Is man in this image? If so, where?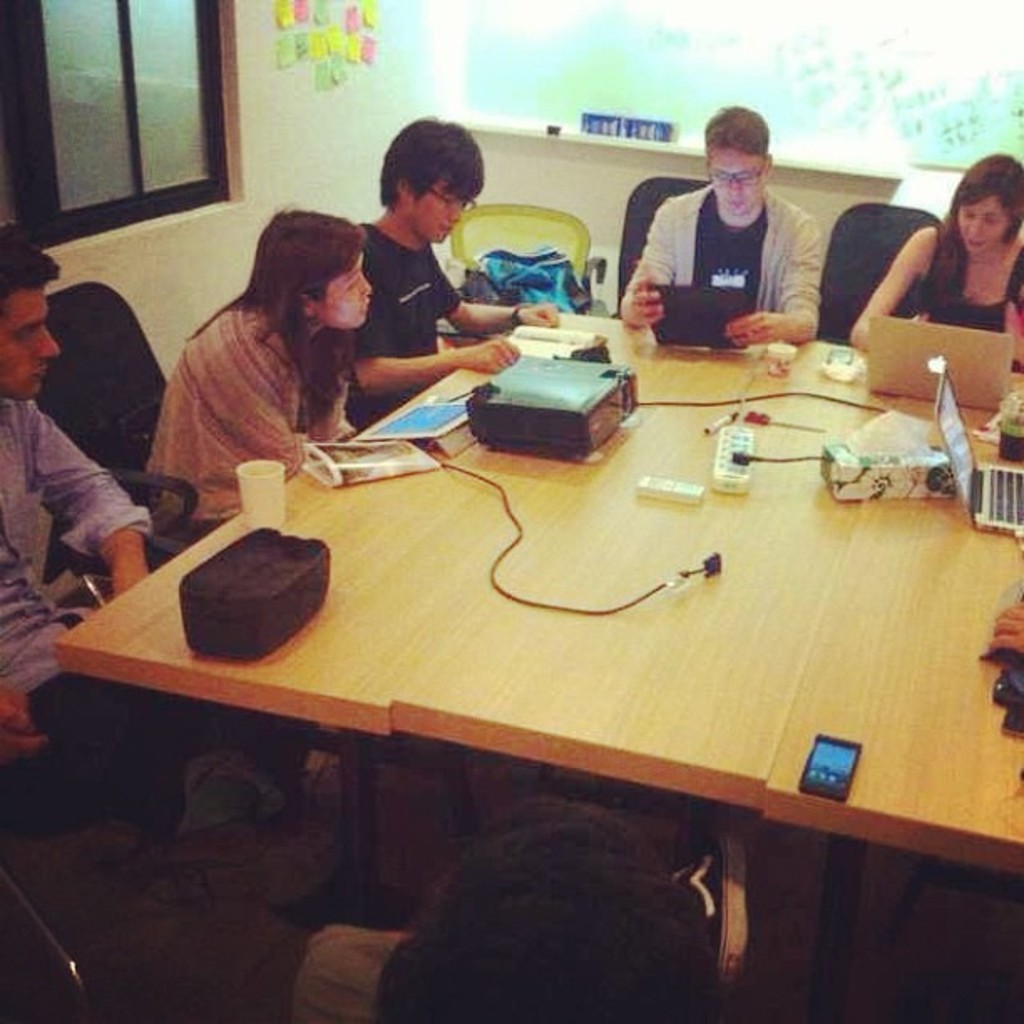
Yes, at left=0, top=234, right=301, bottom=852.
